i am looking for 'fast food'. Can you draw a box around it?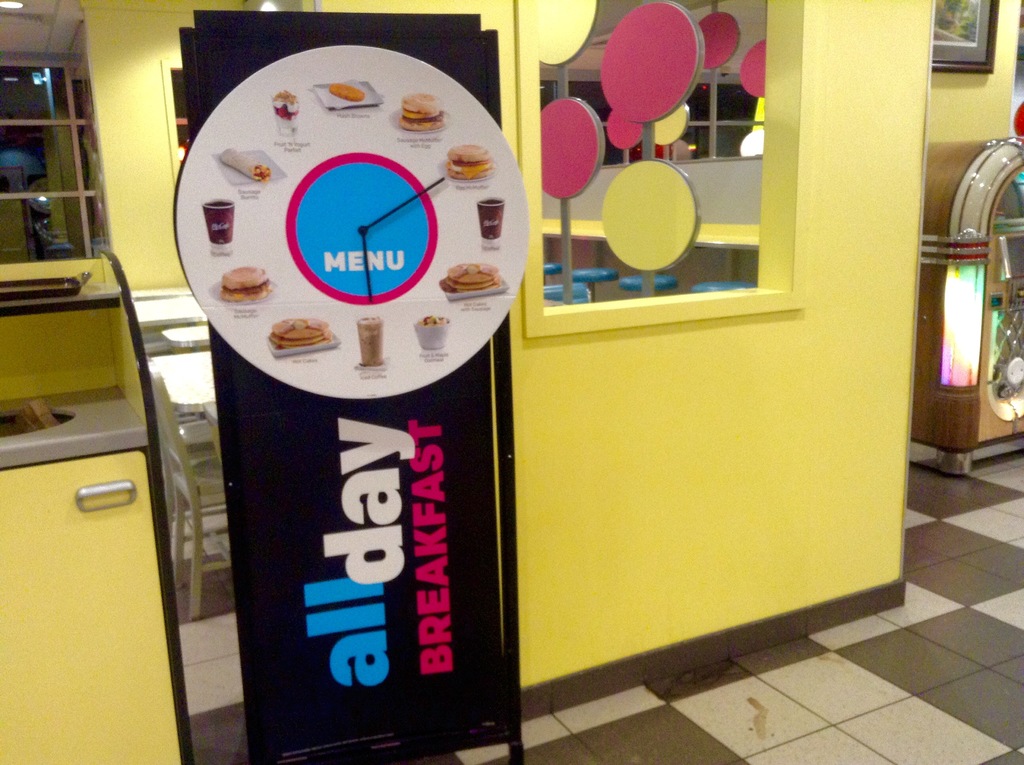
Sure, the bounding box is (217, 145, 273, 183).
